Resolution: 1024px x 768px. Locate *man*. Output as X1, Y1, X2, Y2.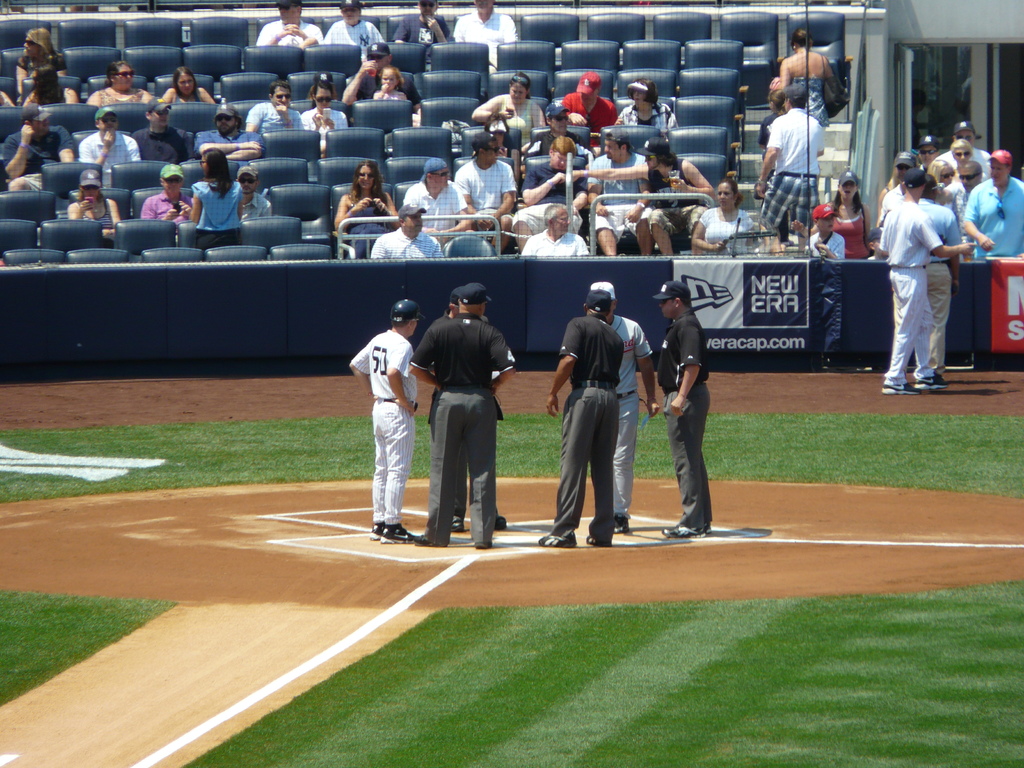
3, 104, 79, 189.
